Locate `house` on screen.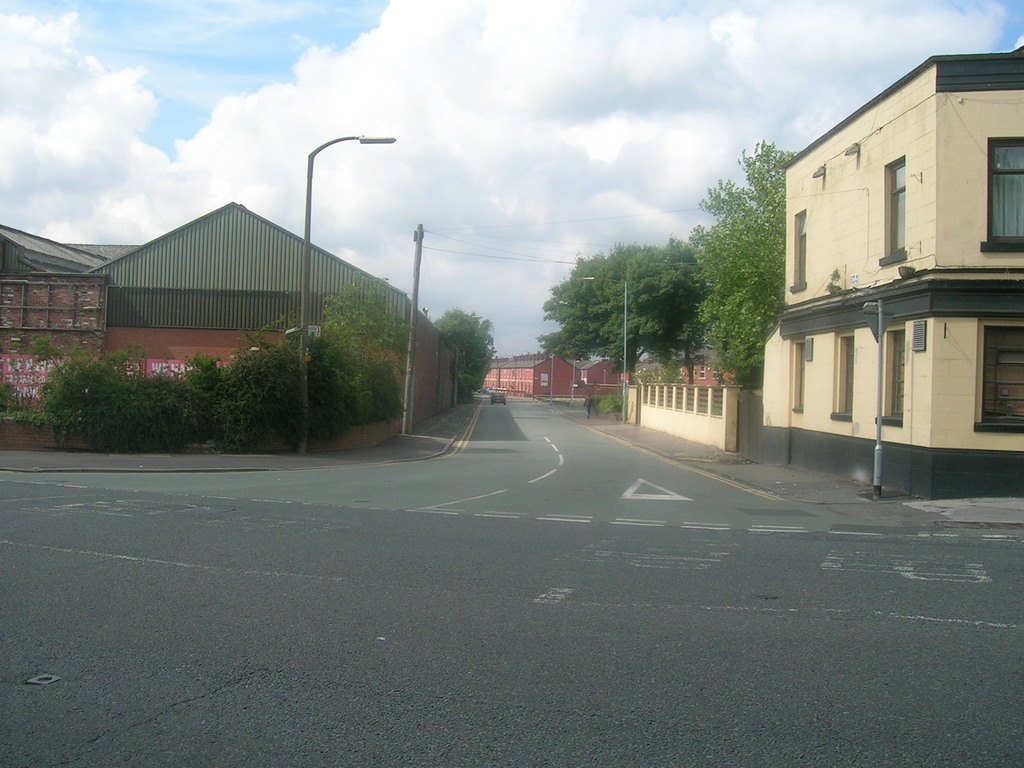
On screen at detection(632, 342, 740, 442).
